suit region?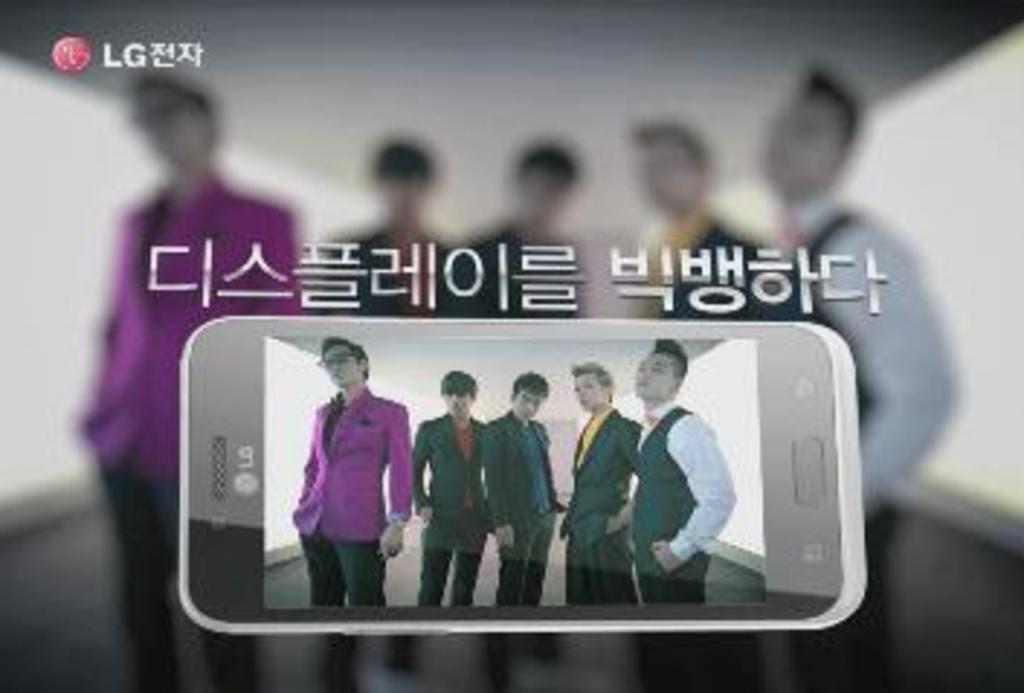
select_region(64, 168, 310, 684)
